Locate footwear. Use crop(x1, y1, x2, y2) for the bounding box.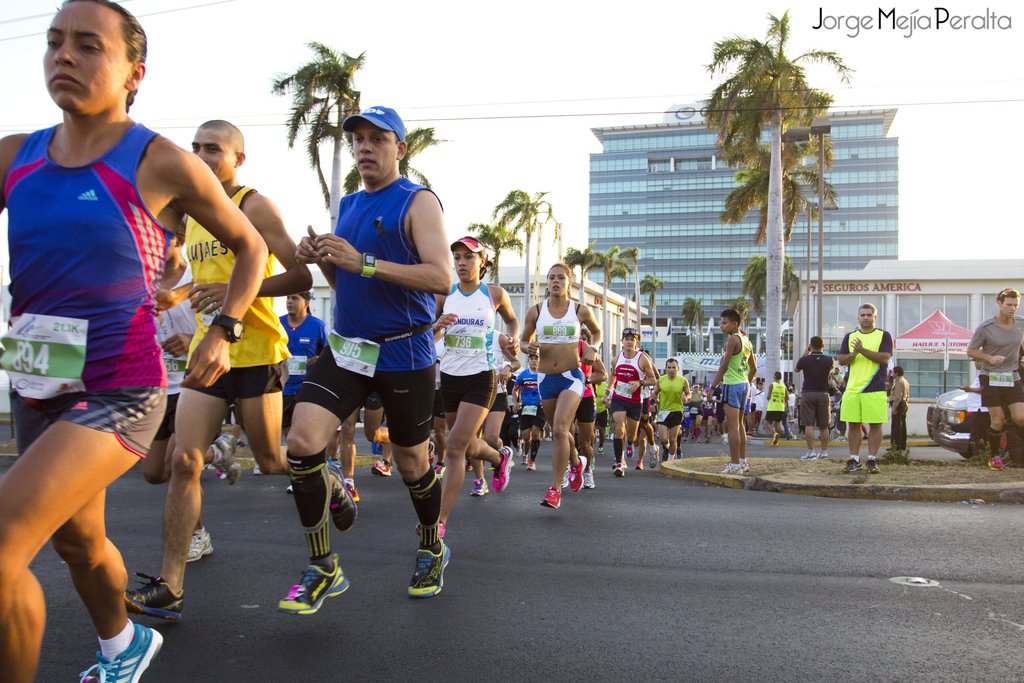
crop(600, 445, 604, 452).
